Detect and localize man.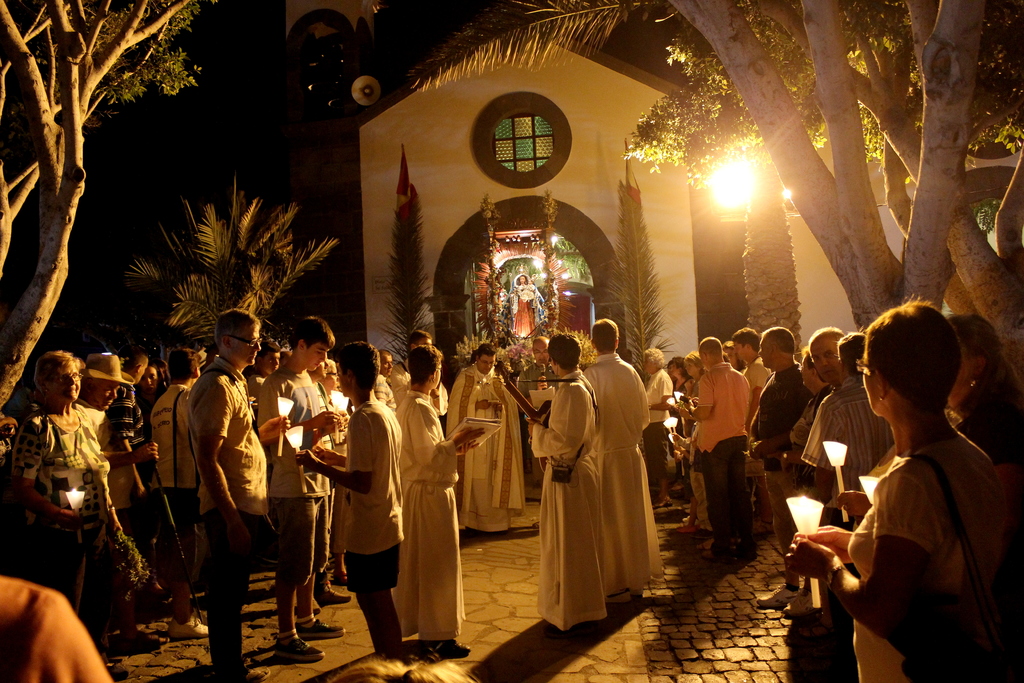
Localized at <bbox>188, 313, 276, 682</bbox>.
